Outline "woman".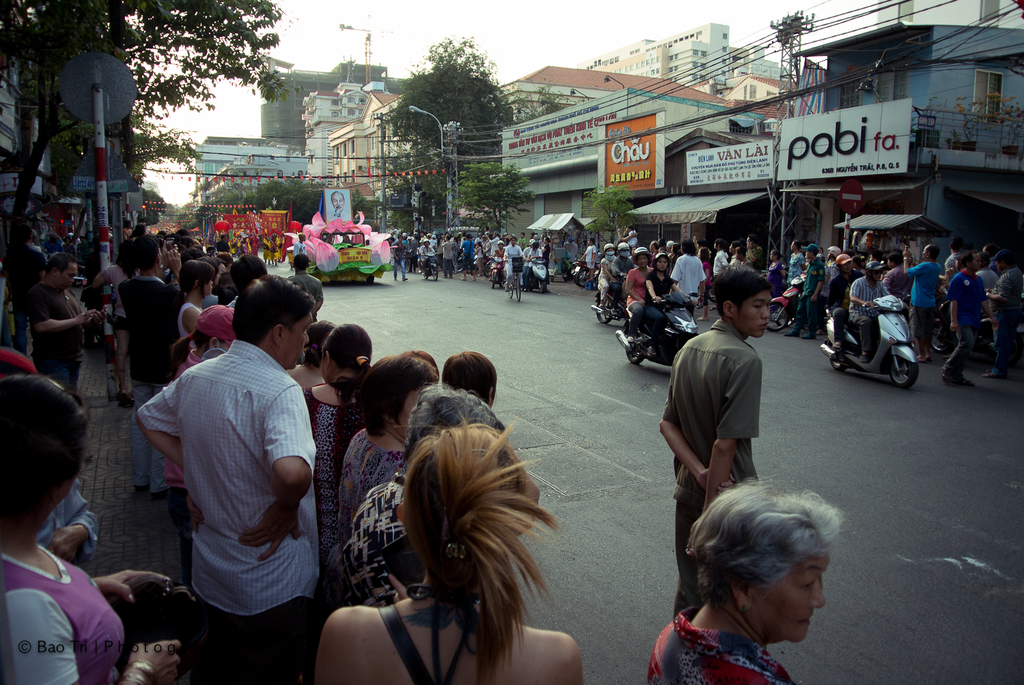
Outline: bbox(619, 246, 652, 347).
